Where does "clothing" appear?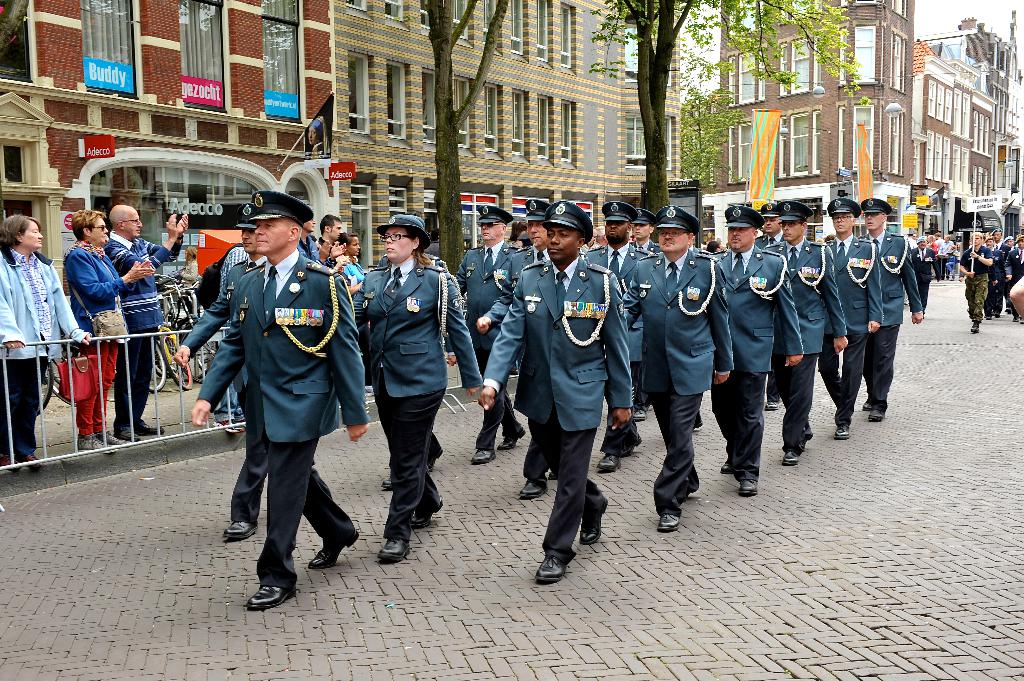
Appears at (0, 251, 84, 461).
